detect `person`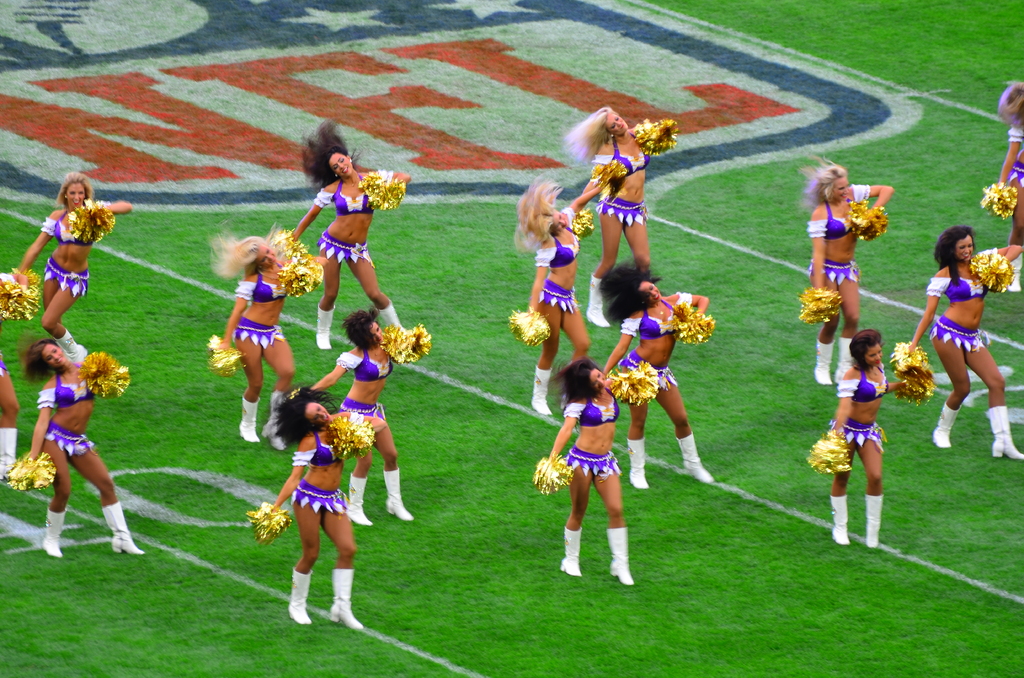
<box>287,305,419,528</box>
